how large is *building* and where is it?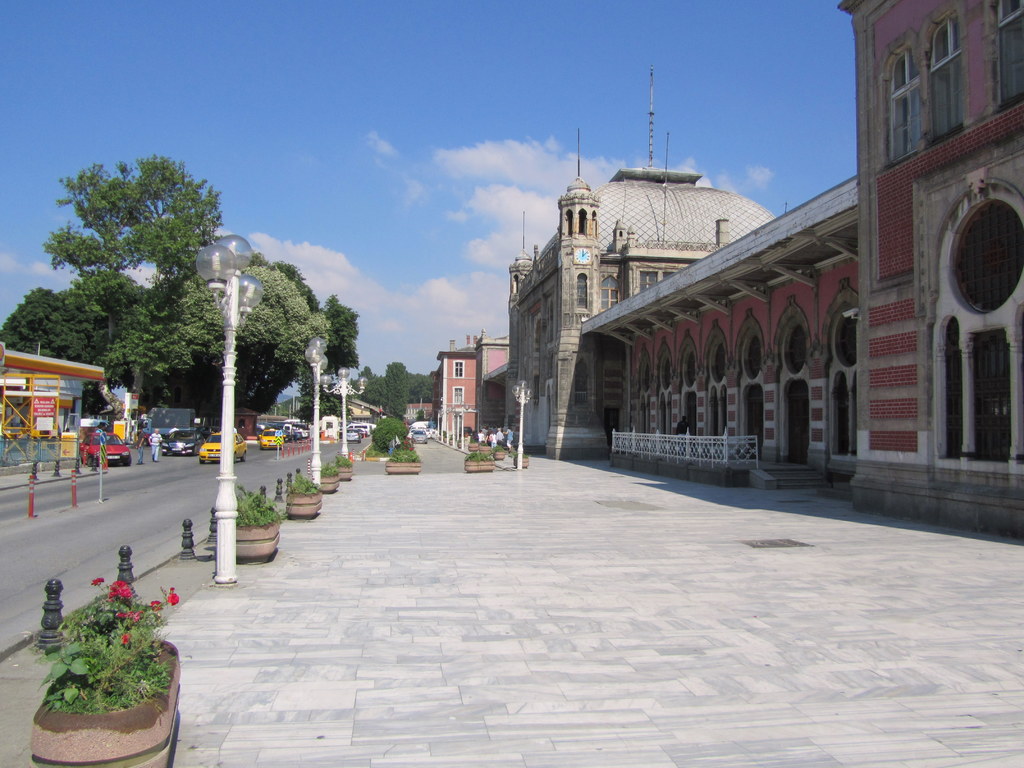
Bounding box: {"left": 431, "top": 333, "right": 508, "bottom": 449}.
